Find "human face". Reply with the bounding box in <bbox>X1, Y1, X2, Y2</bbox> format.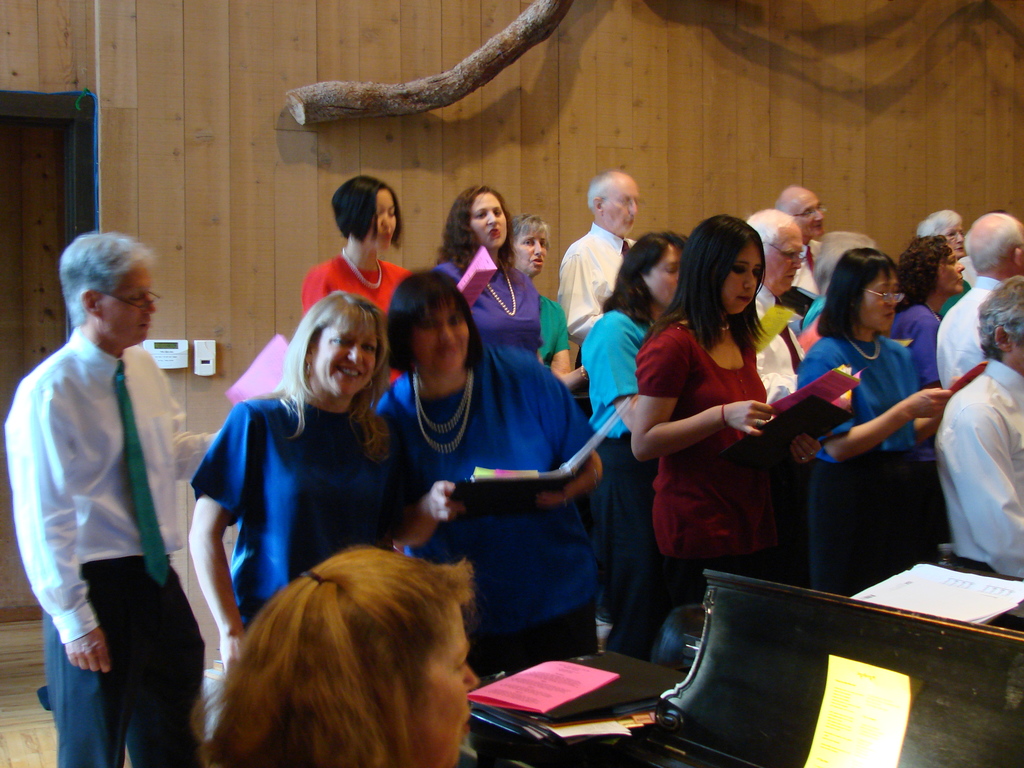
<bbox>364, 195, 406, 253</bbox>.
